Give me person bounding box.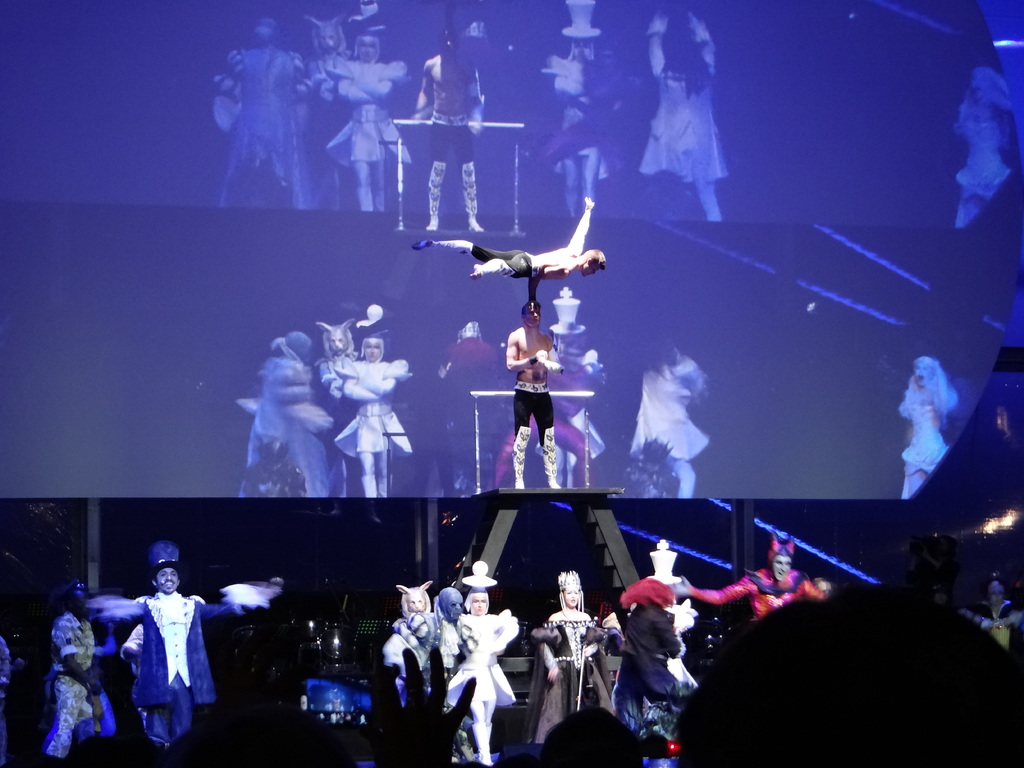
(left=623, top=426, right=689, bottom=493).
